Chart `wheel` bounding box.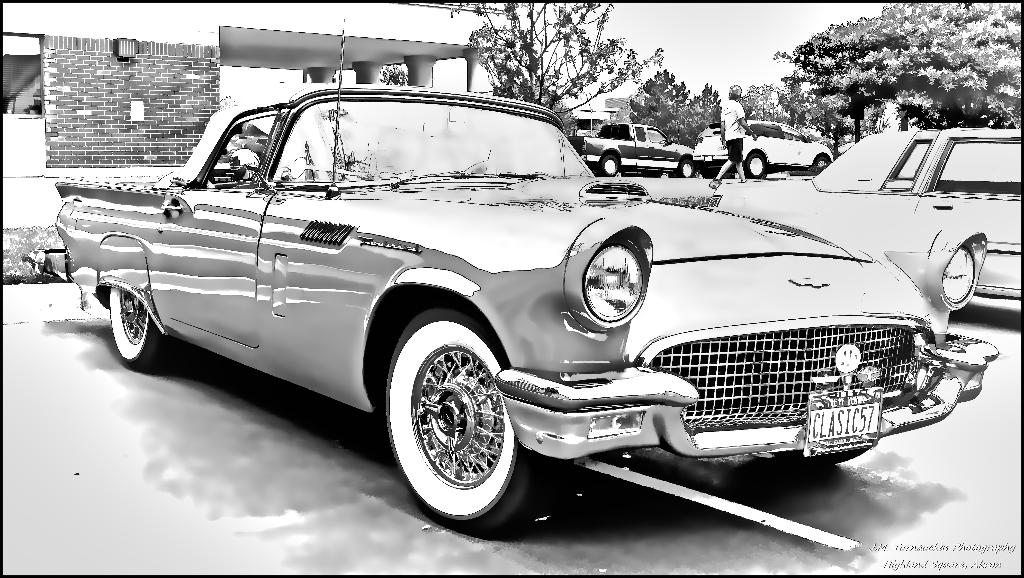
Charted: <box>680,156,697,184</box>.
